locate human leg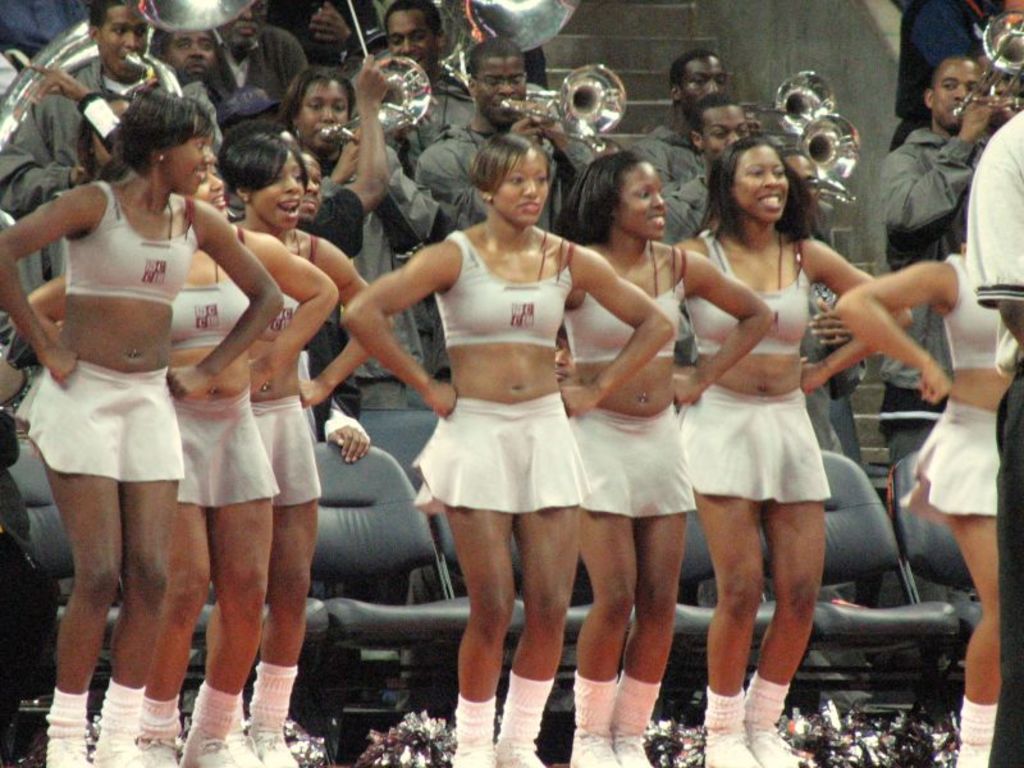
{"x1": 24, "y1": 376, "x2": 159, "y2": 767}
